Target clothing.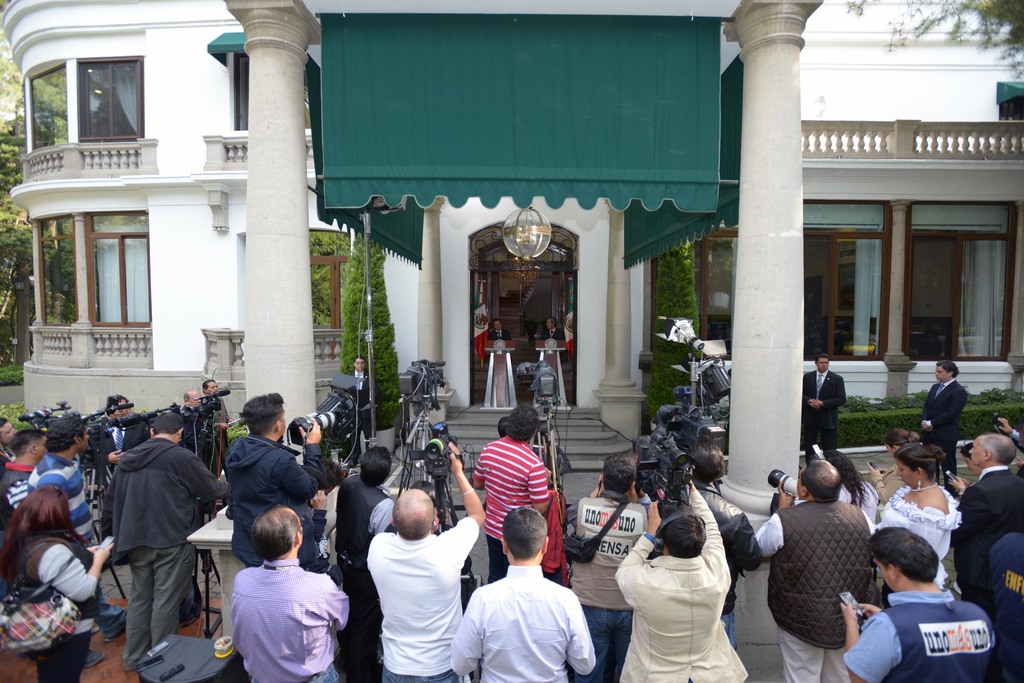
Target region: {"x1": 542, "y1": 328, "x2": 561, "y2": 380}.
